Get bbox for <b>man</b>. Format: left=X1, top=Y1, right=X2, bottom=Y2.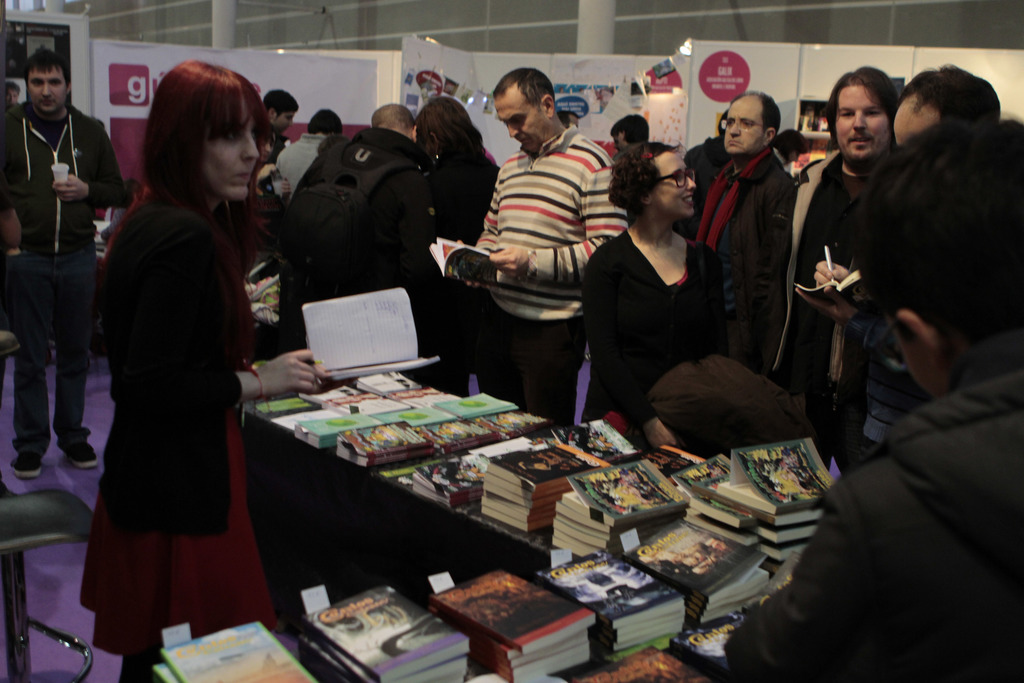
left=273, top=102, right=340, bottom=219.
